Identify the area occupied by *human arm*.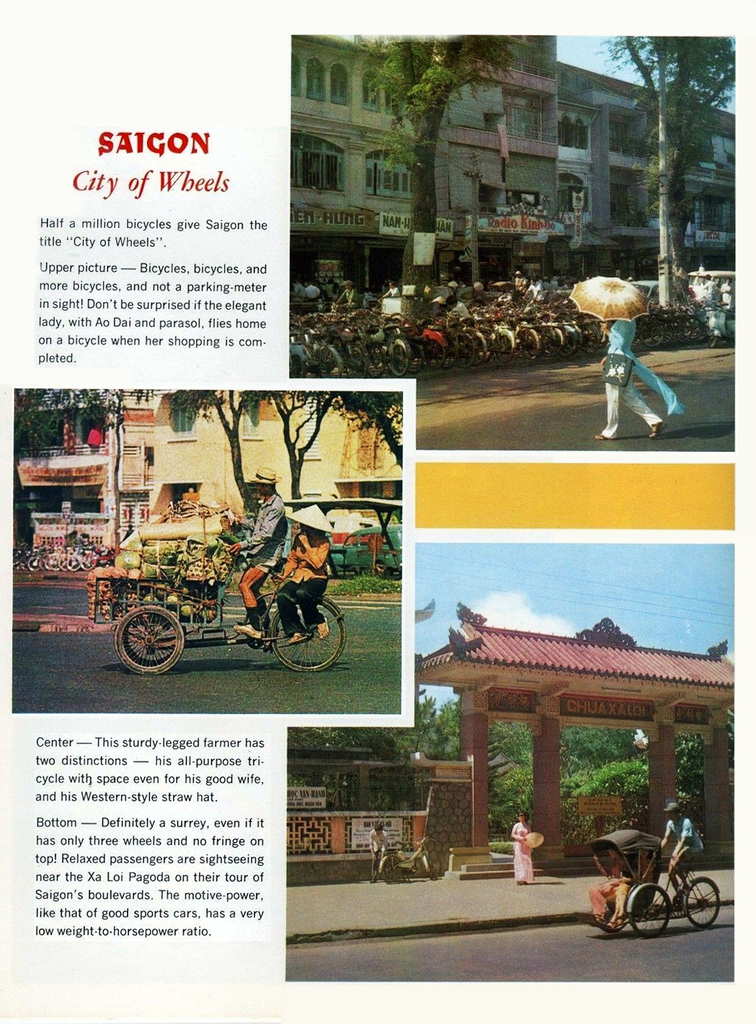
Area: 670 819 695 863.
